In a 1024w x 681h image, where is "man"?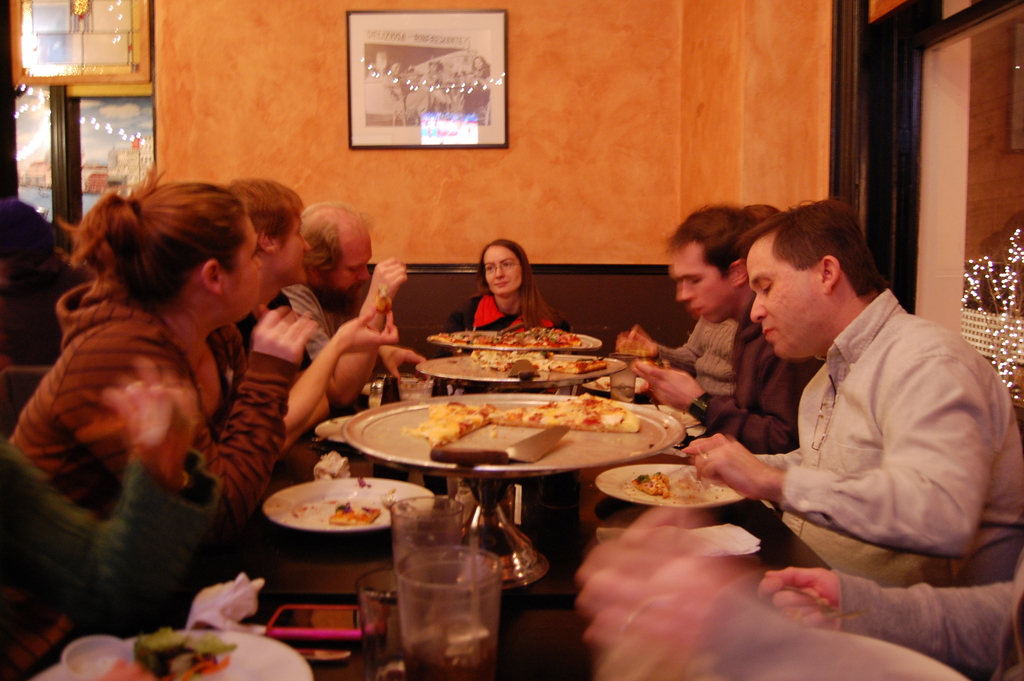
<region>283, 198, 404, 418</region>.
